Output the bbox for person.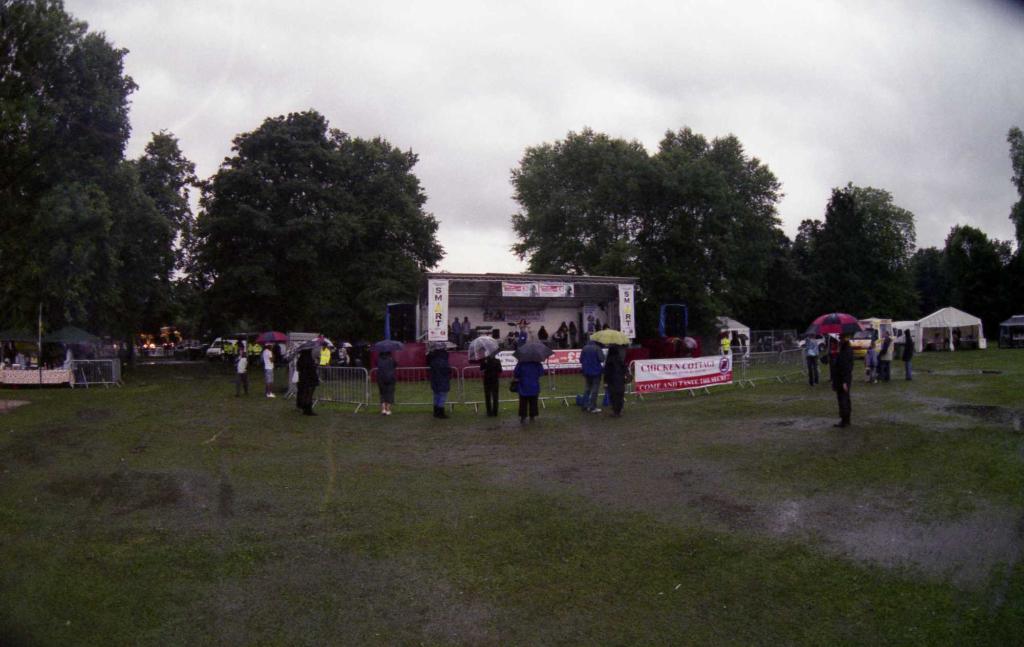
(x1=894, y1=327, x2=916, y2=380).
